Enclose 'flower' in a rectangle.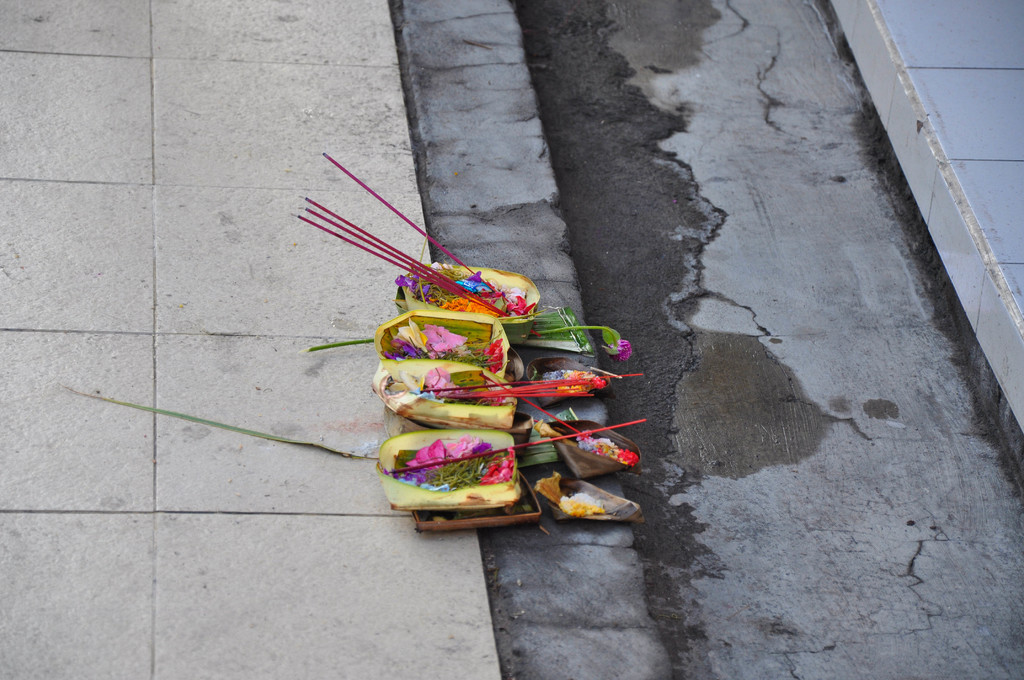
<bbox>405, 439, 450, 471</bbox>.
